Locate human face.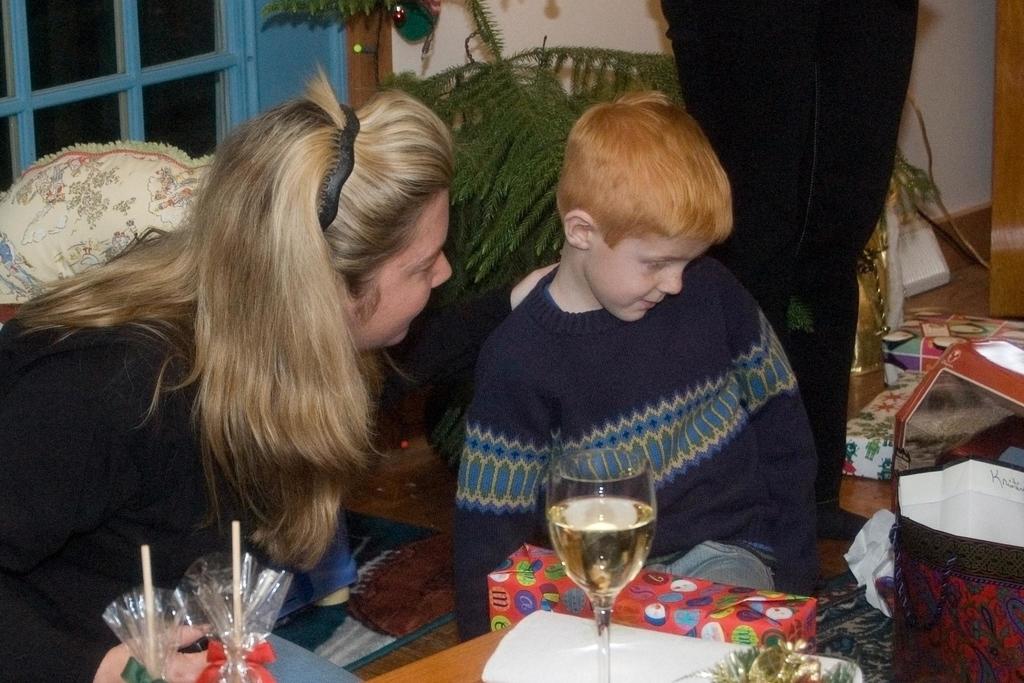
Bounding box: box=[589, 238, 713, 324].
